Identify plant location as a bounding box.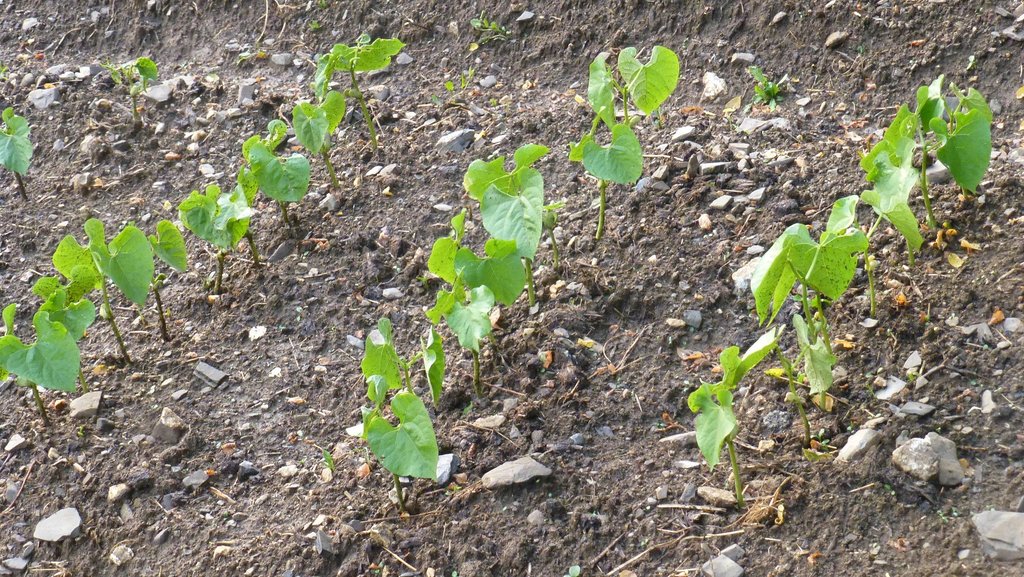
bbox=[458, 128, 572, 267].
